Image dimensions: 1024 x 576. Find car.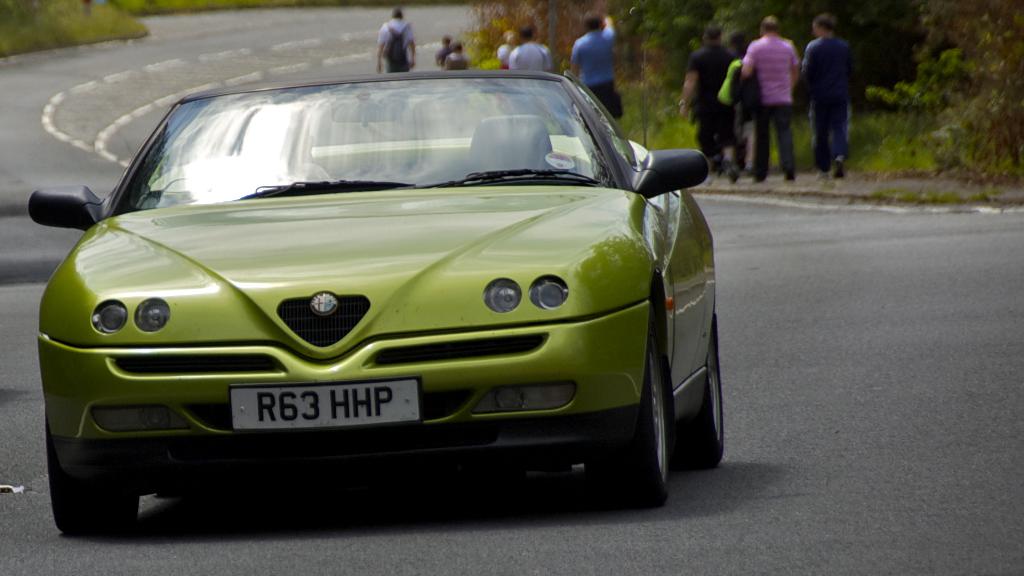
<box>26,67,725,543</box>.
